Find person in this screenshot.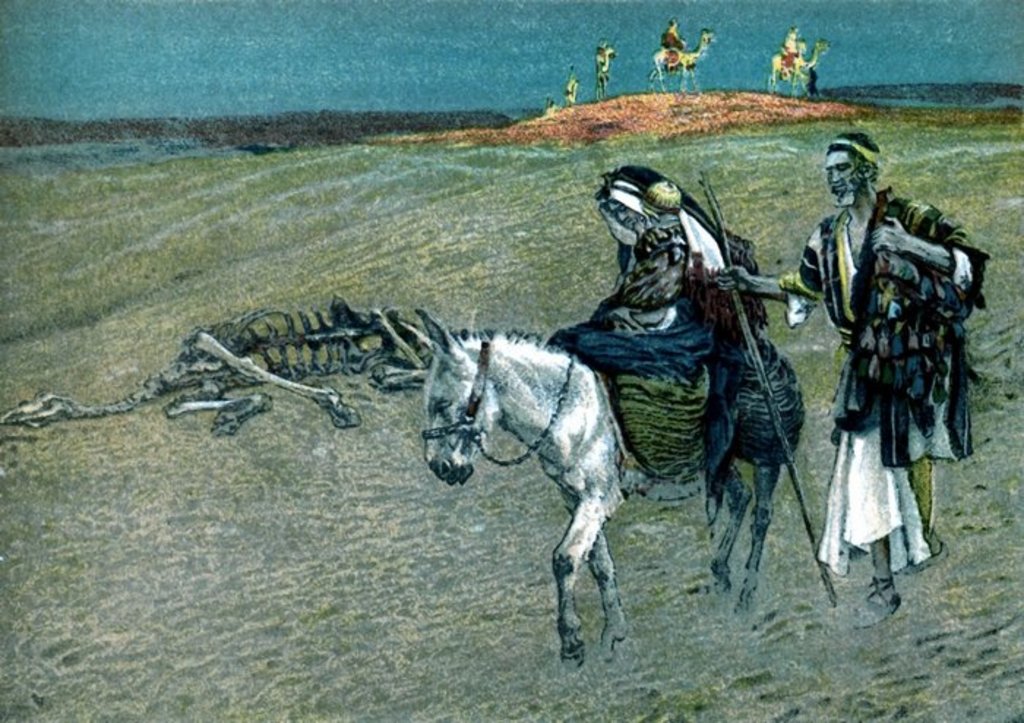
The bounding box for person is pyautogui.locateOnScreen(590, 35, 607, 79).
